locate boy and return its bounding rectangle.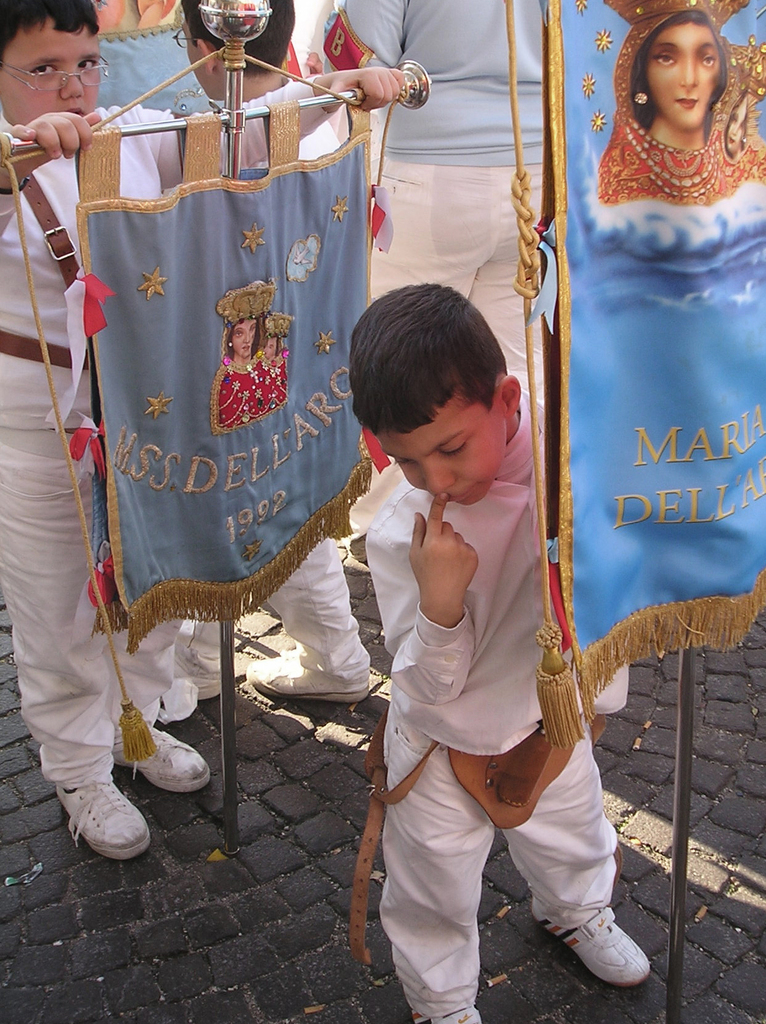
0,0,411,858.
